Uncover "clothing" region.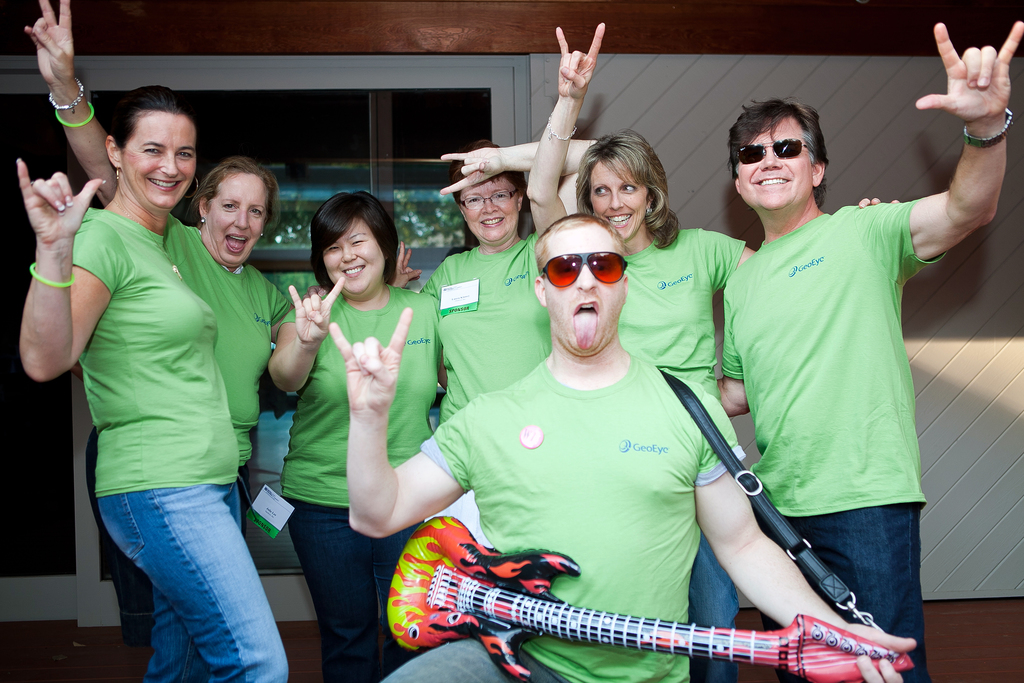
Uncovered: rect(424, 238, 548, 431).
